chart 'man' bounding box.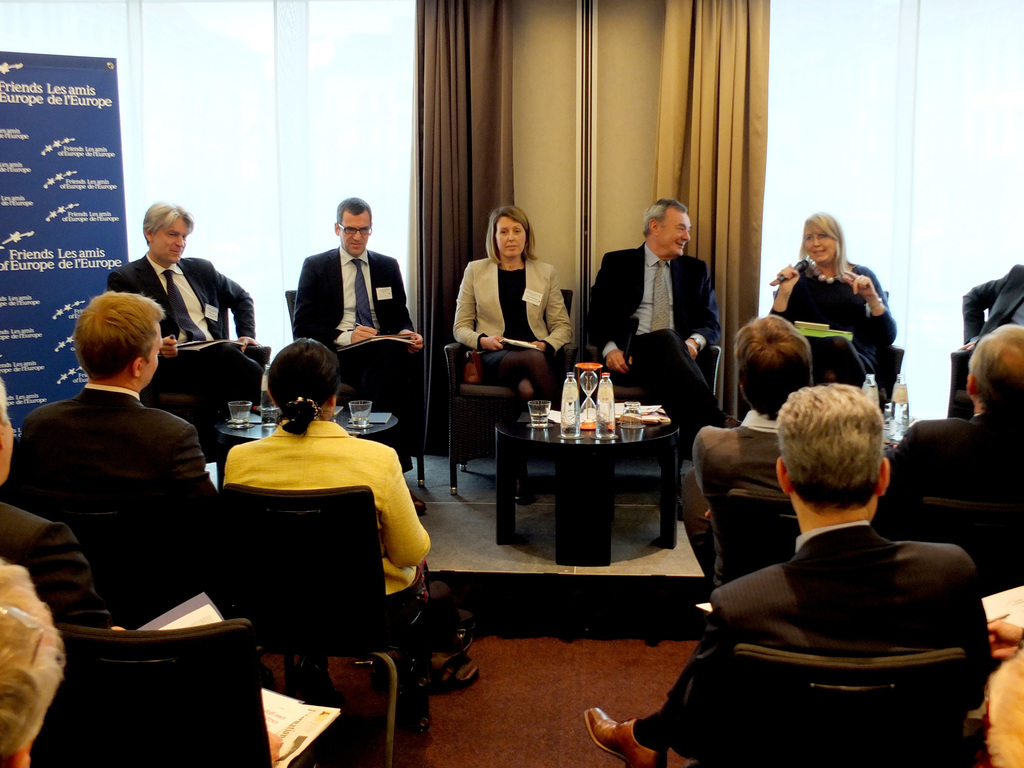
Charted: [678,309,812,591].
